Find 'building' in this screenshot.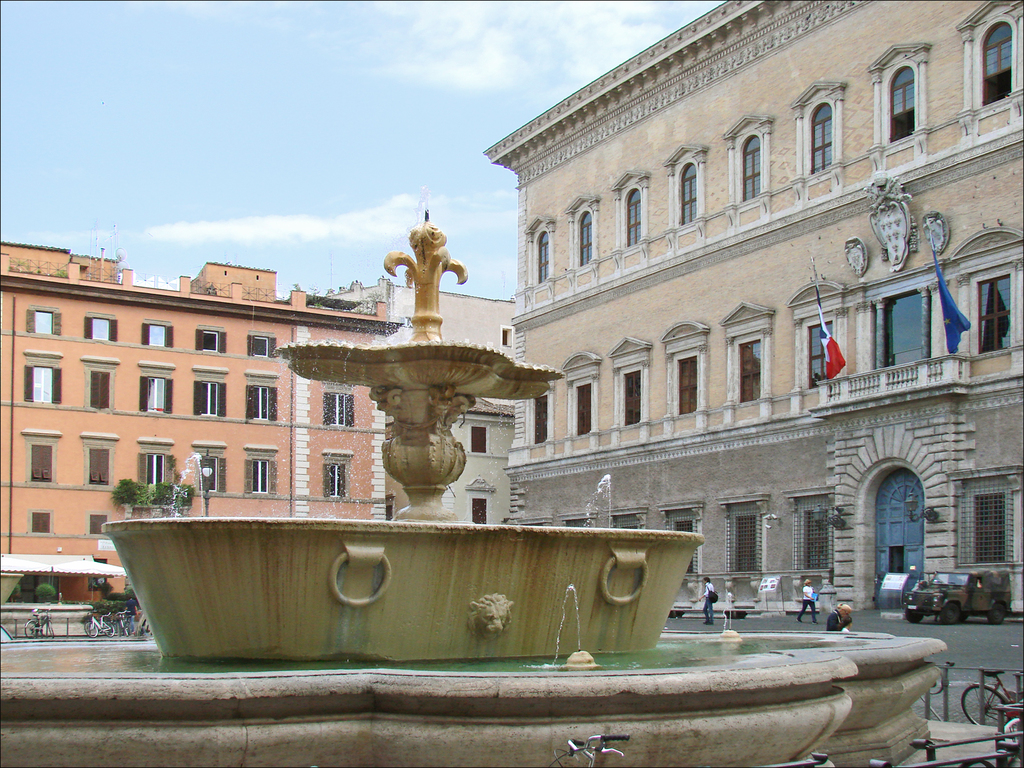
The bounding box for 'building' is [left=486, top=0, right=1023, bottom=605].
